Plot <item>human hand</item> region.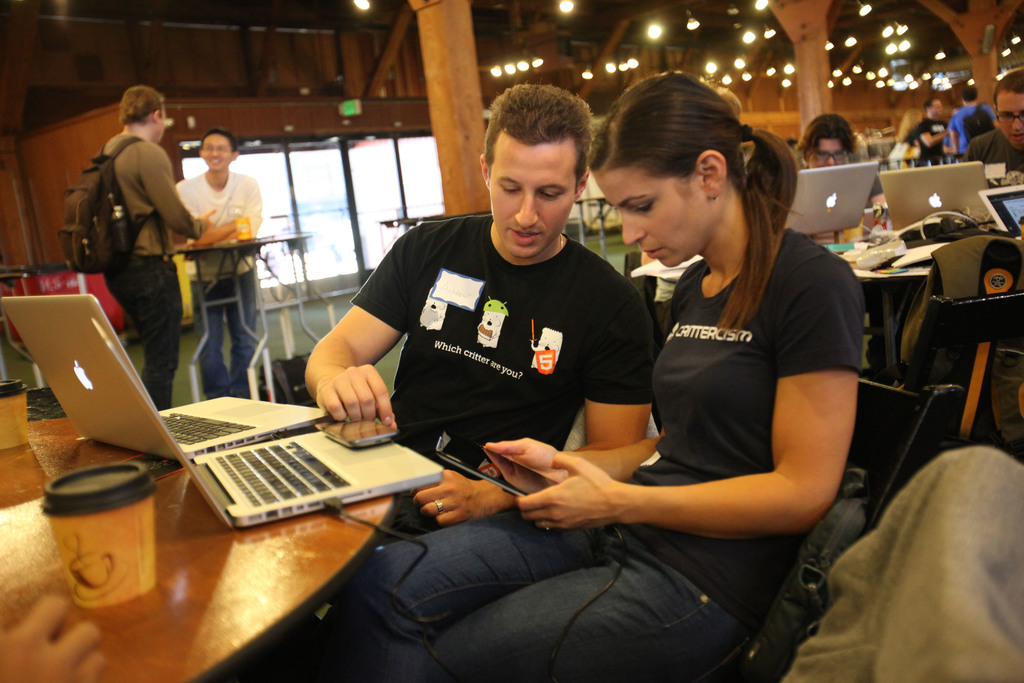
Plotted at 408/468/500/528.
